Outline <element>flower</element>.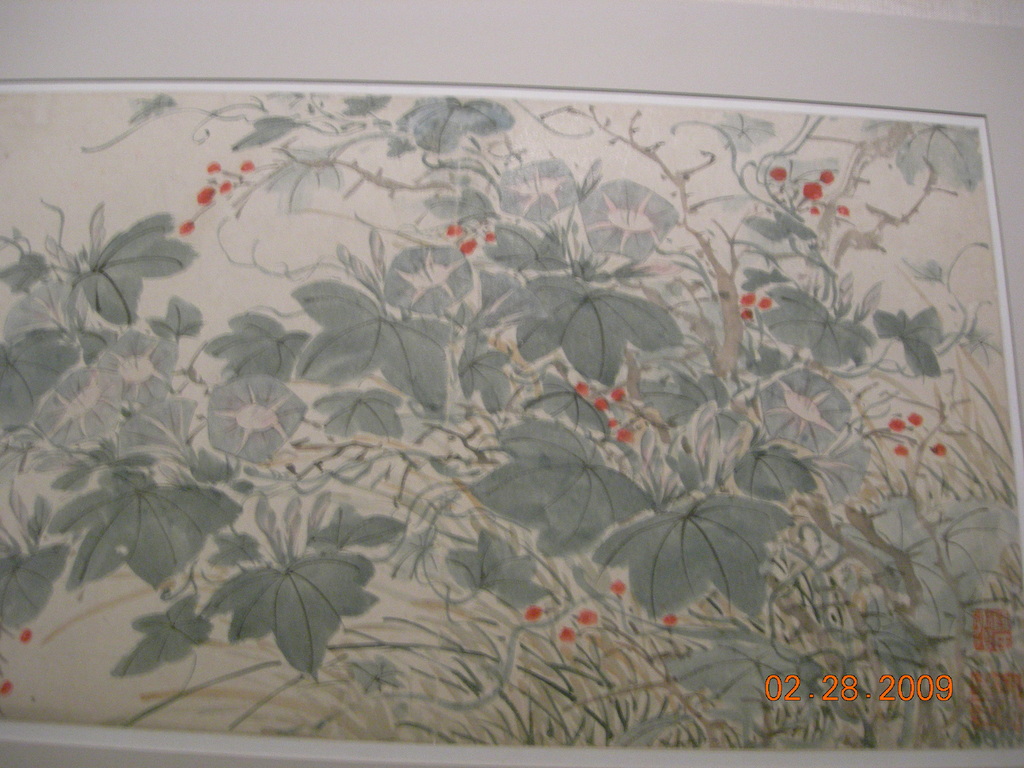
Outline: (x1=616, y1=428, x2=631, y2=441).
